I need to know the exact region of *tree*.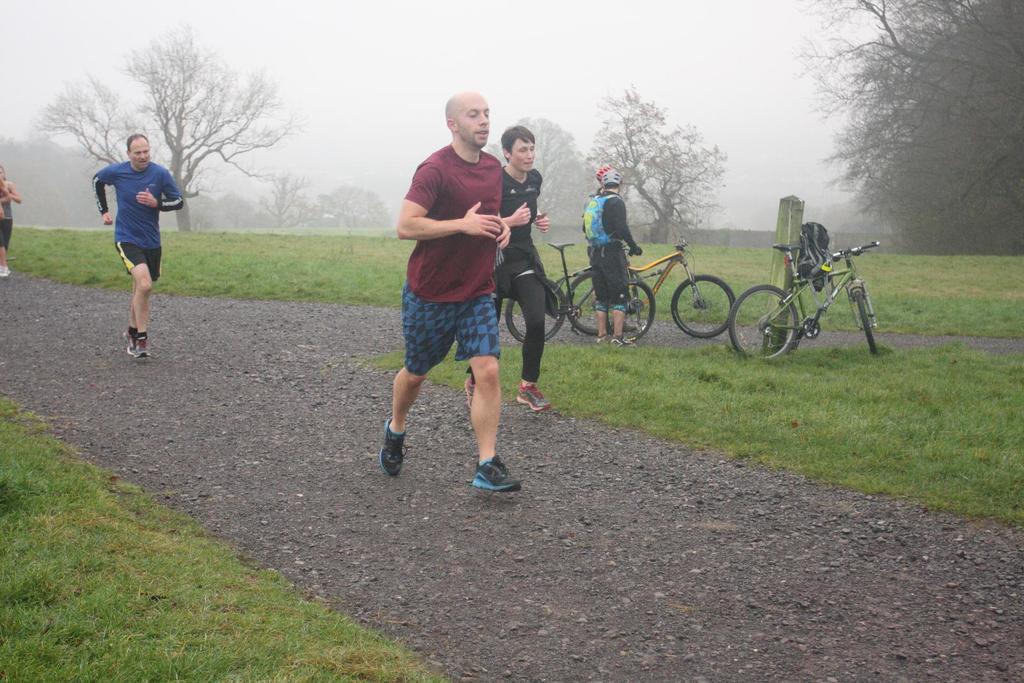
Region: (254, 173, 307, 227).
